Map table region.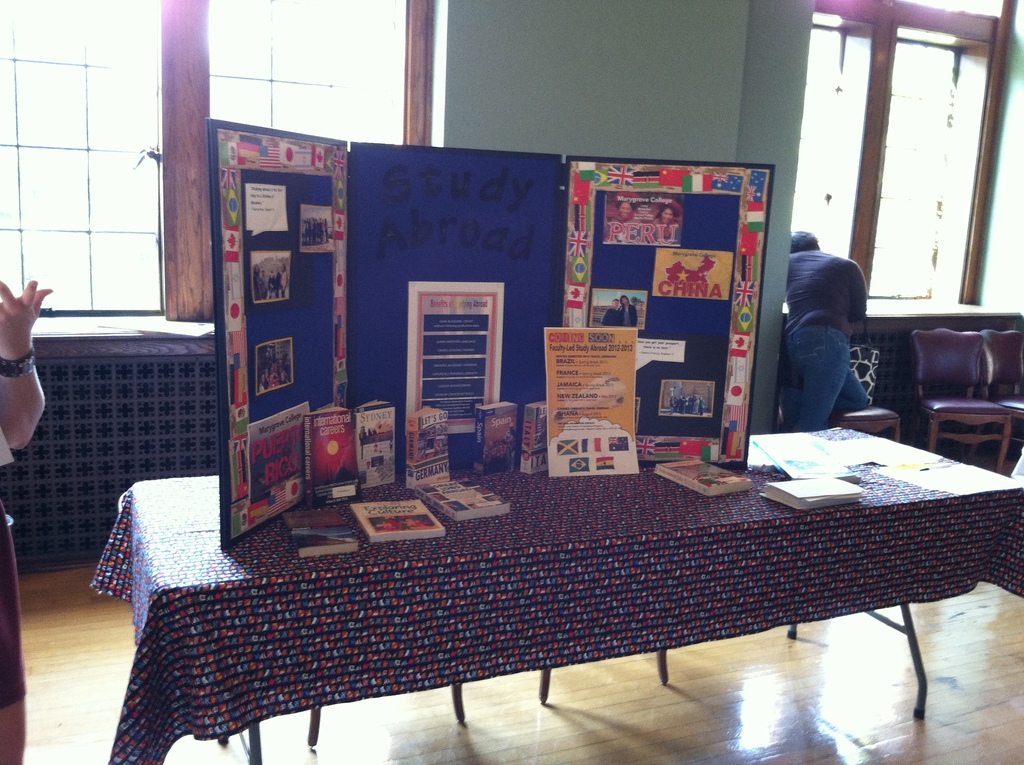
Mapped to left=117, top=424, right=1010, bottom=746.
